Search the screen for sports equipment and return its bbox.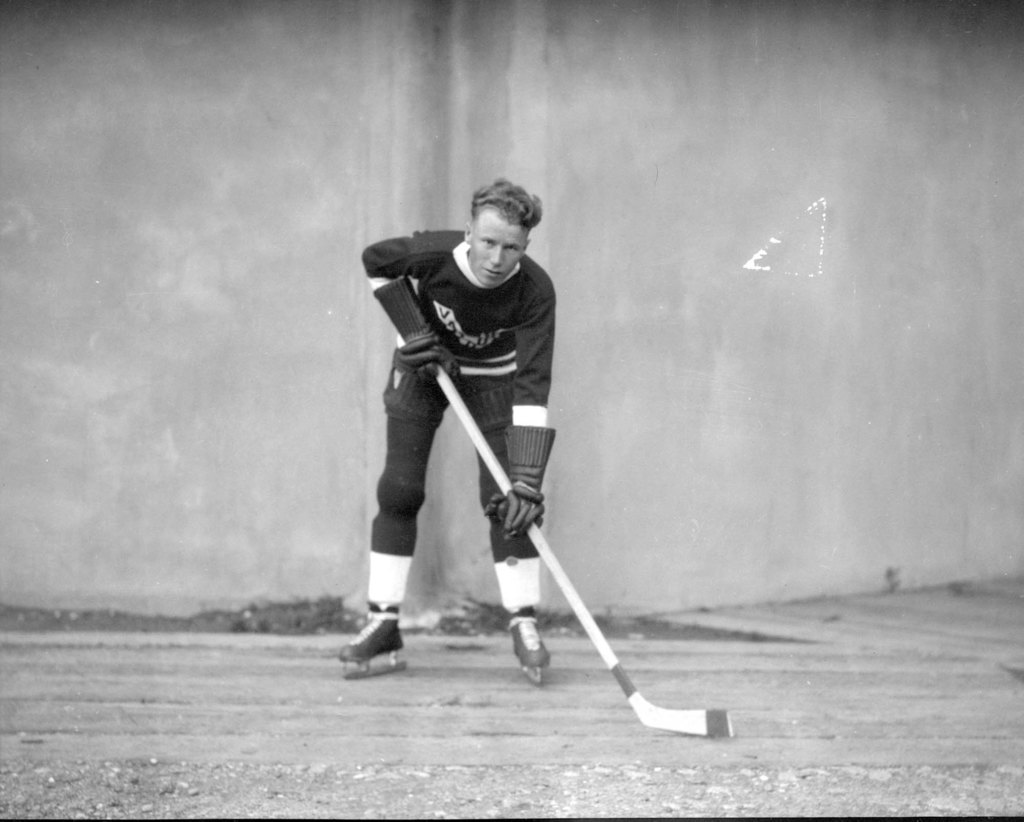
Found: (339,606,406,688).
